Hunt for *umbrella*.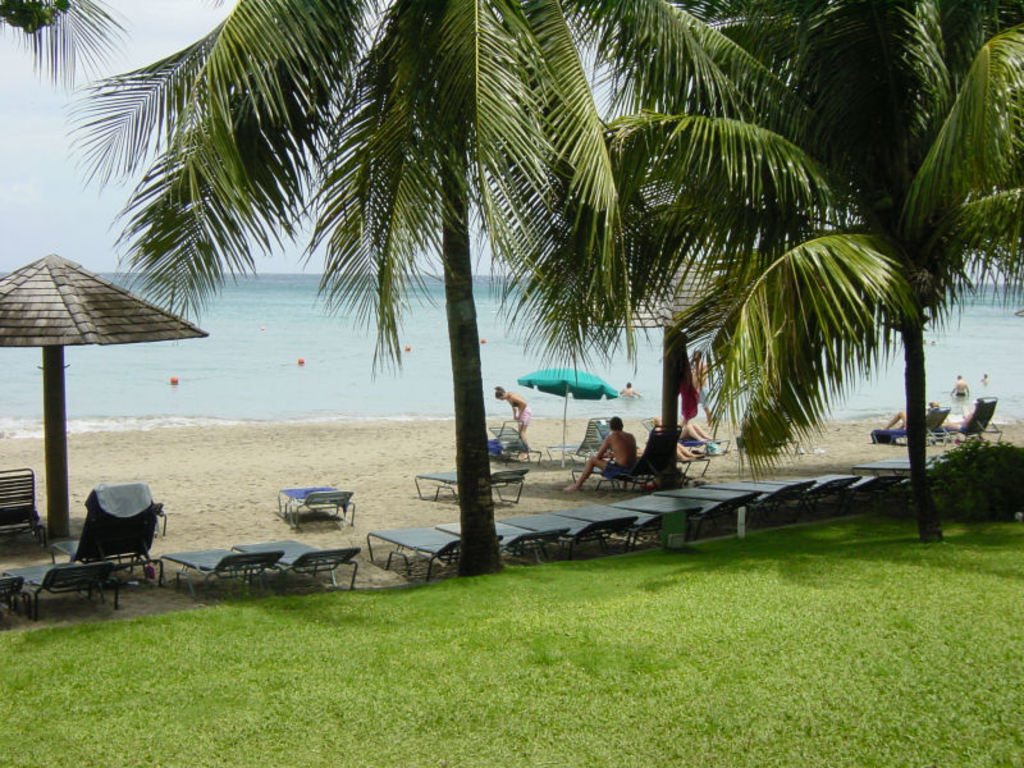
Hunted down at bbox=(518, 369, 620, 468).
